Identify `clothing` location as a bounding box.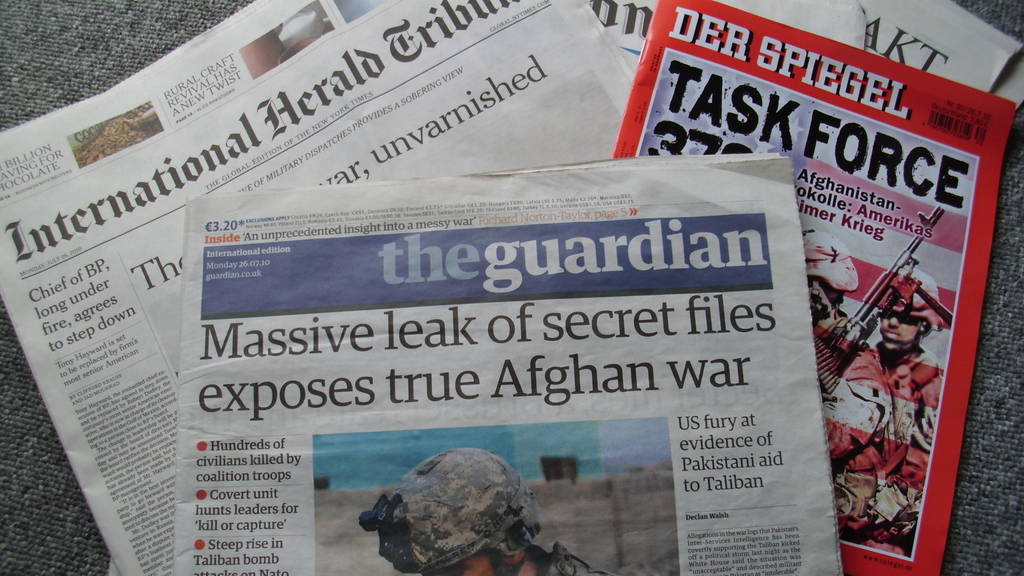
<region>364, 445, 615, 575</region>.
